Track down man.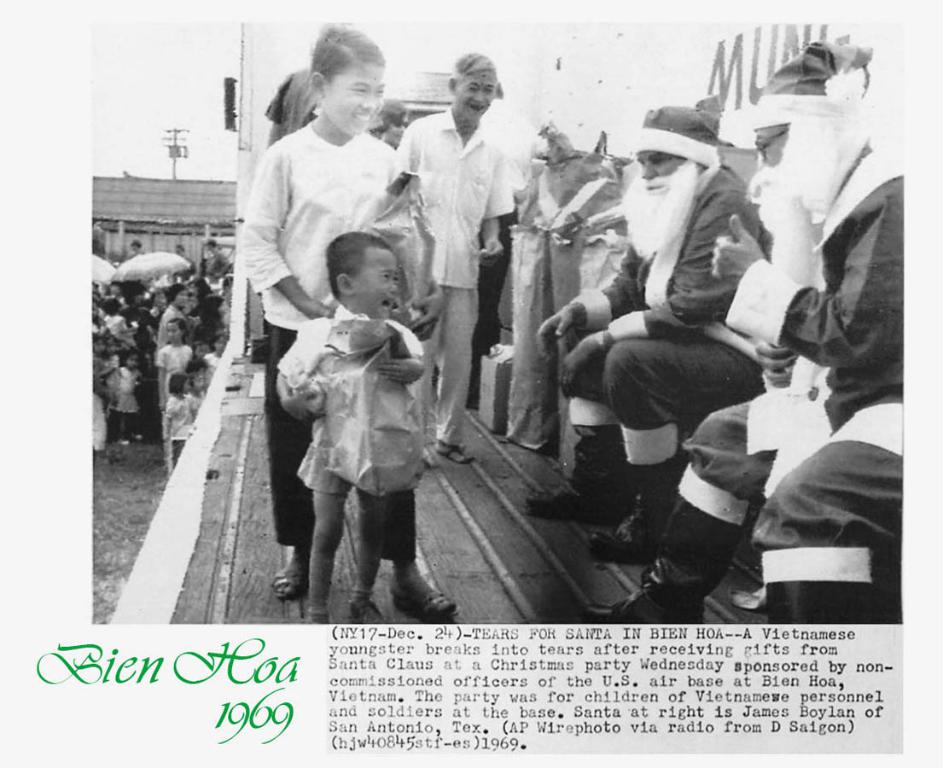
Tracked to bbox=(204, 237, 234, 287).
